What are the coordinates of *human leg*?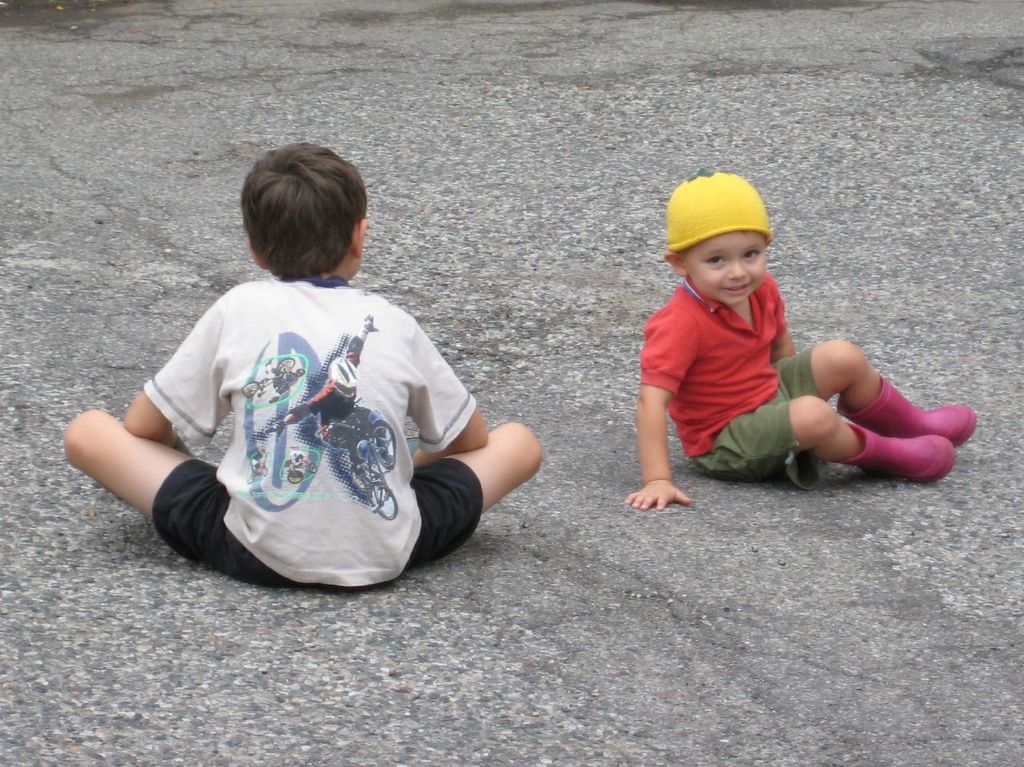
bbox(407, 408, 567, 545).
